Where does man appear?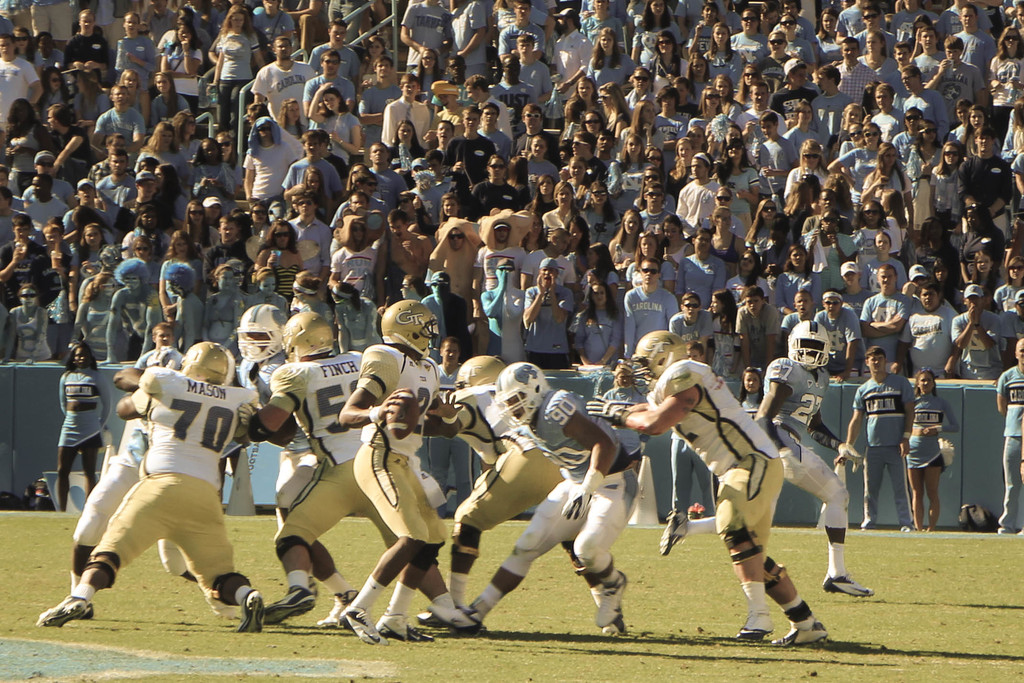
Appears at select_region(963, 132, 1013, 233).
